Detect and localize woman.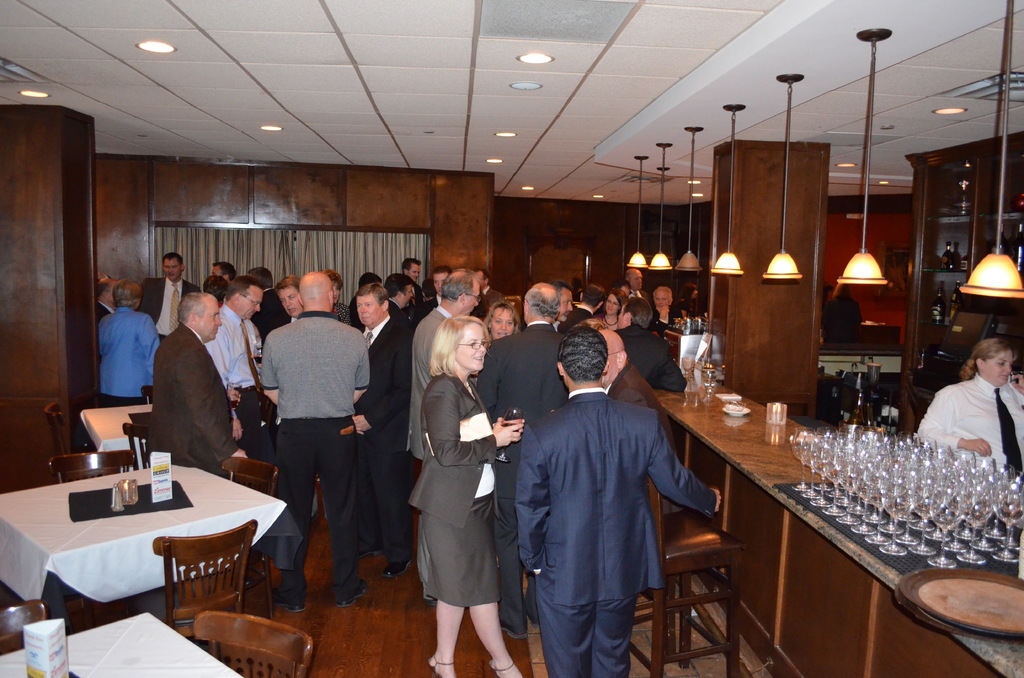
Localized at x1=595, y1=289, x2=622, y2=334.
